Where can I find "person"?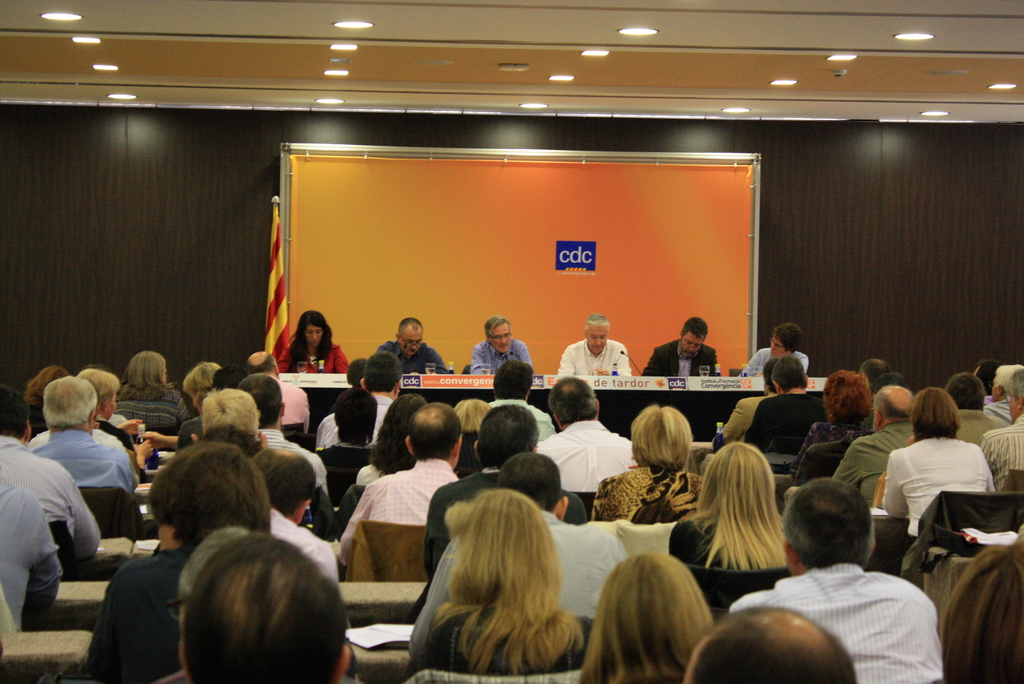
You can find it at region(831, 387, 916, 505).
